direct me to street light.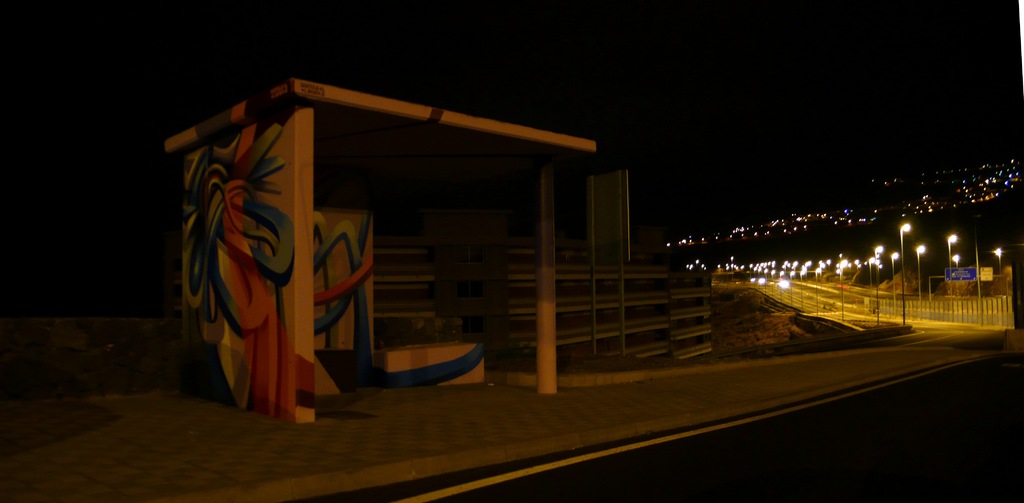
Direction: 841/260/849/323.
